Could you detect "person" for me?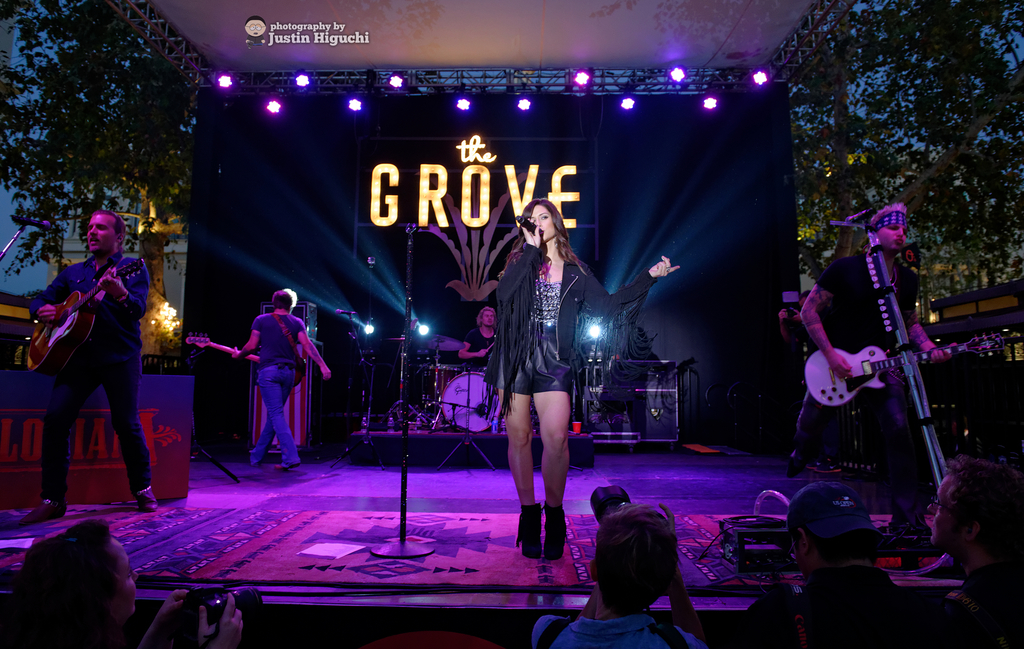
Detection result: 742,481,926,648.
